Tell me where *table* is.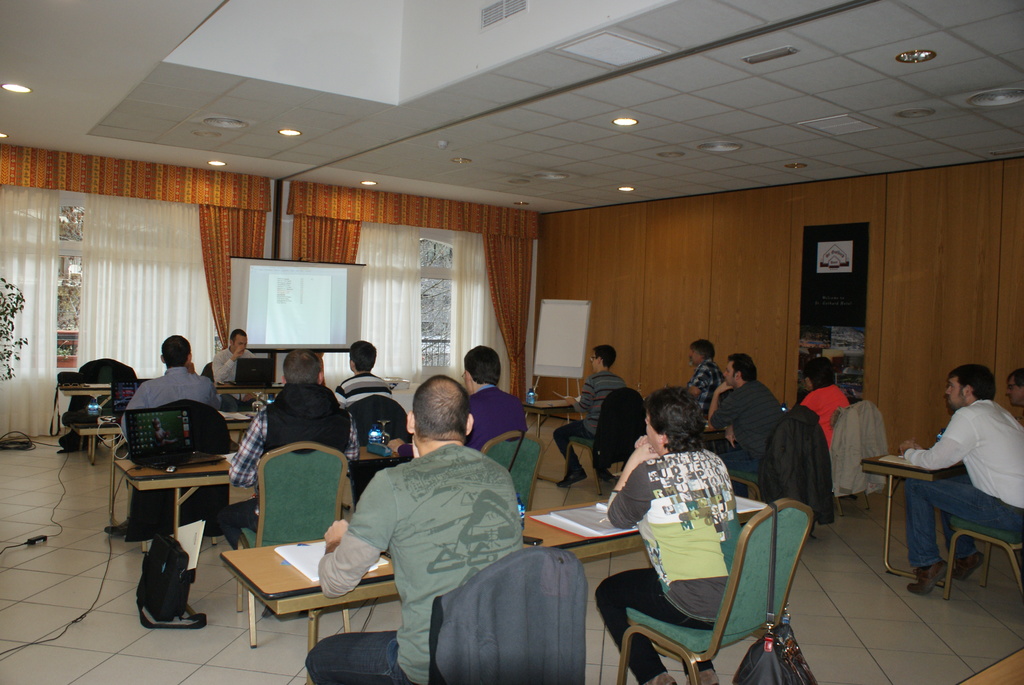
*table* is at crop(116, 439, 404, 552).
